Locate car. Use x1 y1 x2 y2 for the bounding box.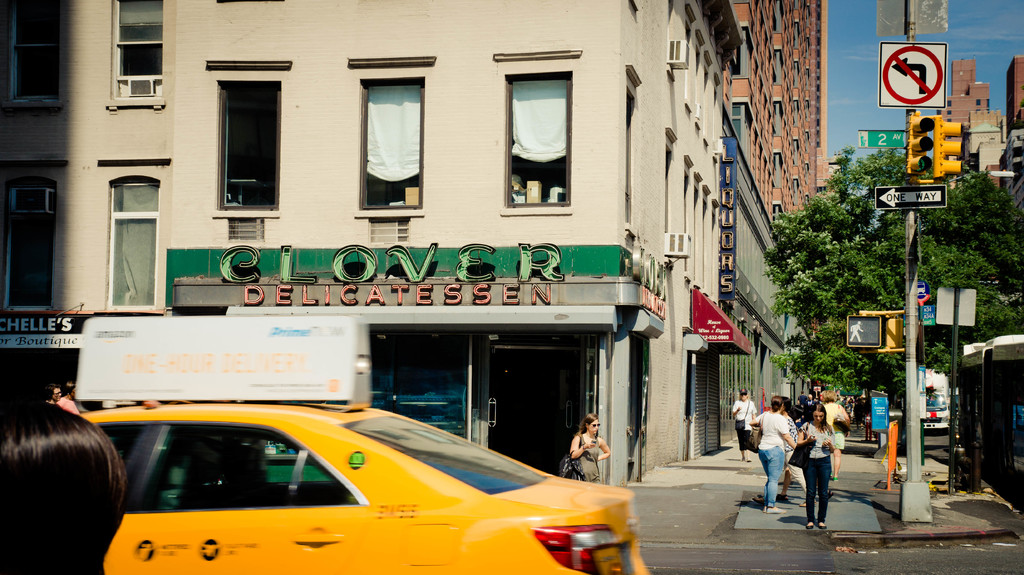
83 315 648 574.
